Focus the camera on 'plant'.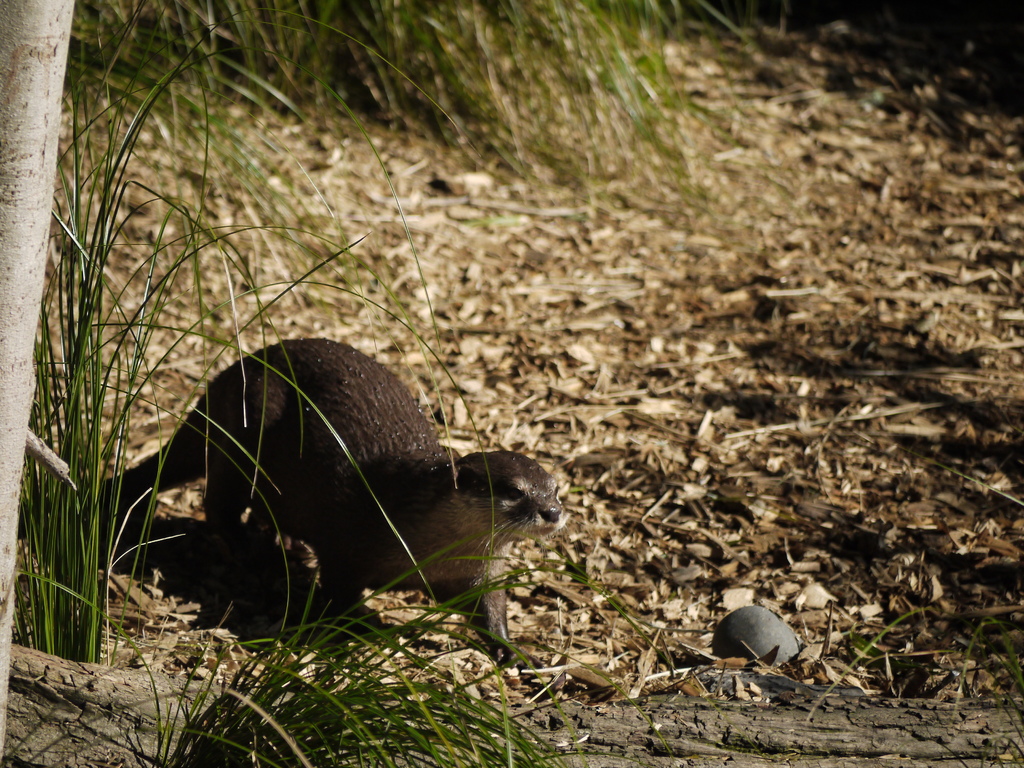
Focus region: box(0, 0, 551, 693).
